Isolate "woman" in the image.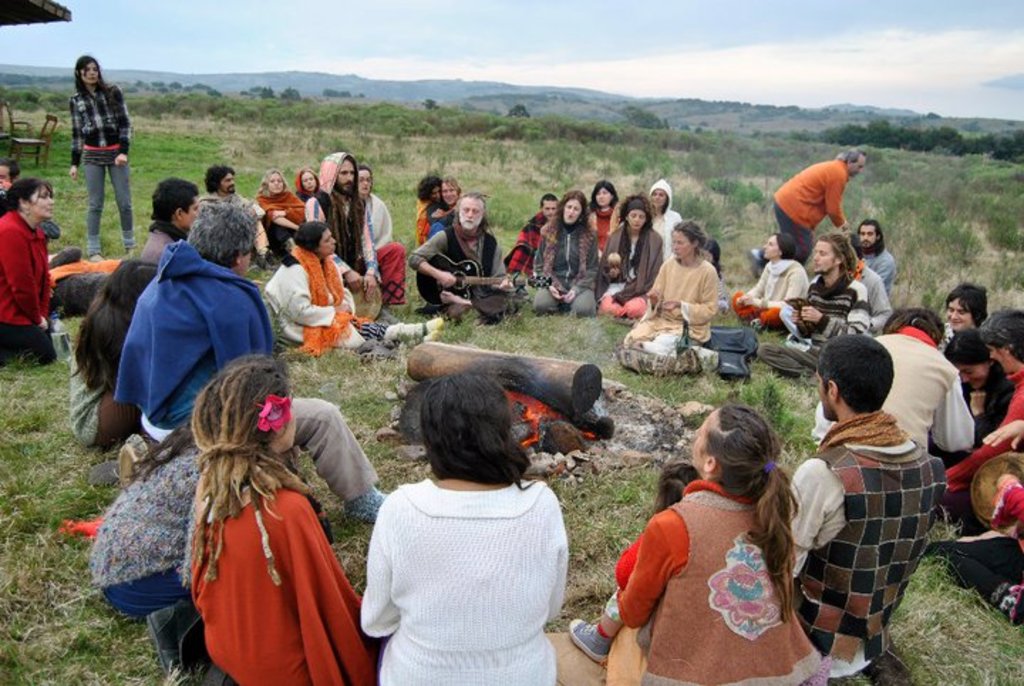
Isolated region: pyautogui.locateOnScreen(606, 407, 831, 685).
